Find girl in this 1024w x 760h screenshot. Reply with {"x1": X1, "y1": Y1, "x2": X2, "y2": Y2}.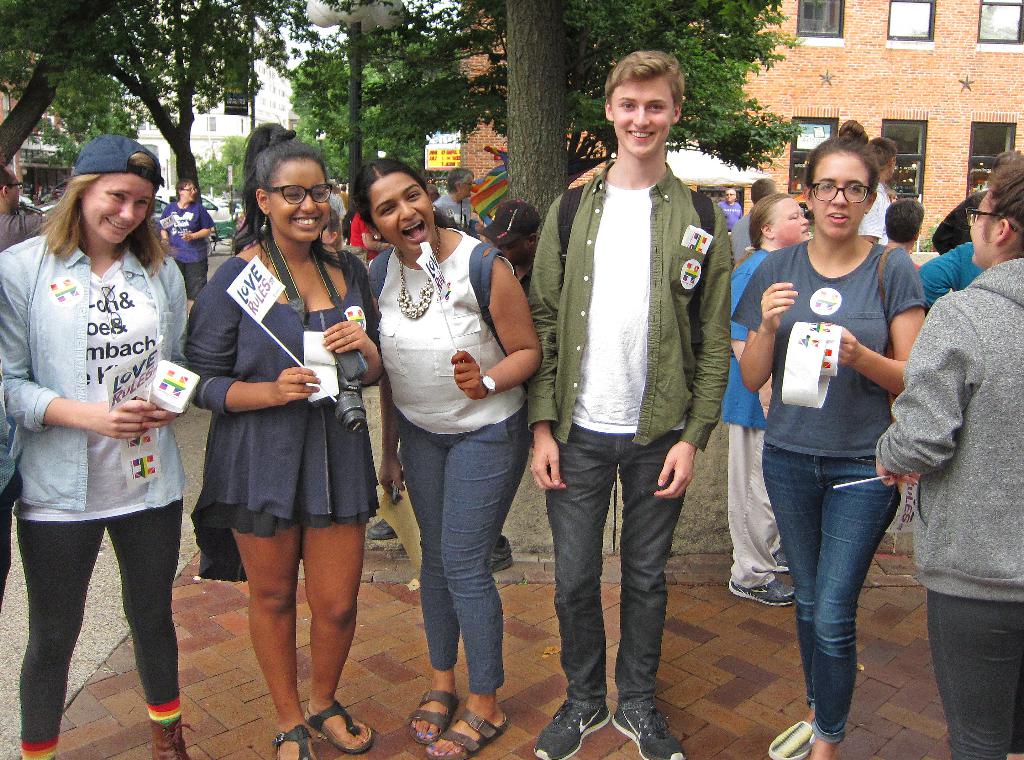
{"x1": 173, "y1": 113, "x2": 383, "y2": 759}.
